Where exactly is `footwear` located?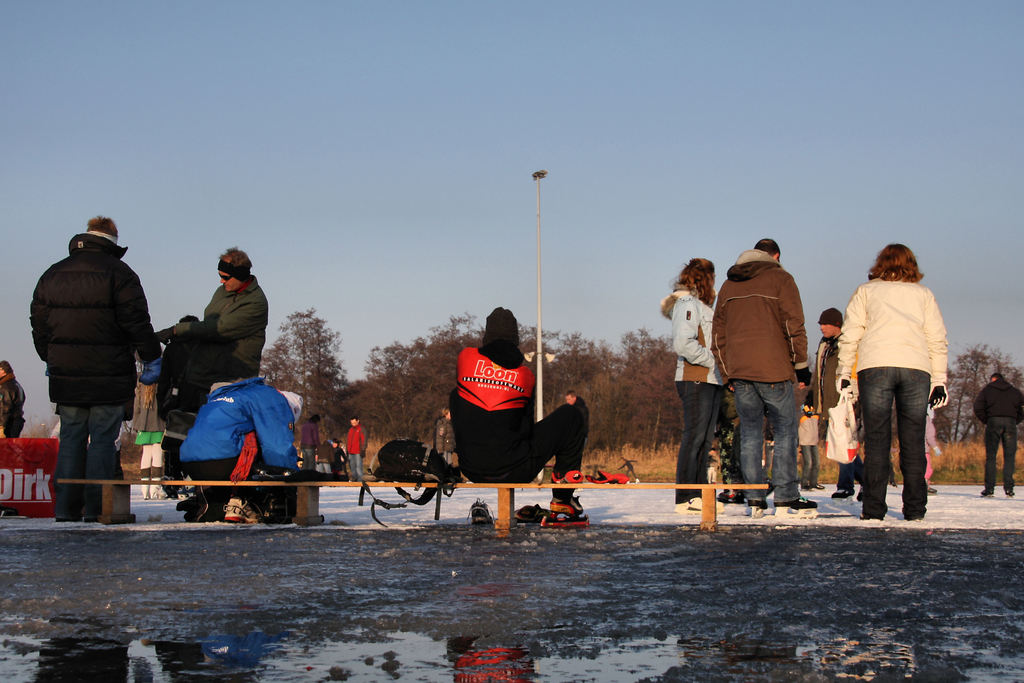
Its bounding box is x1=513, y1=504, x2=543, y2=525.
